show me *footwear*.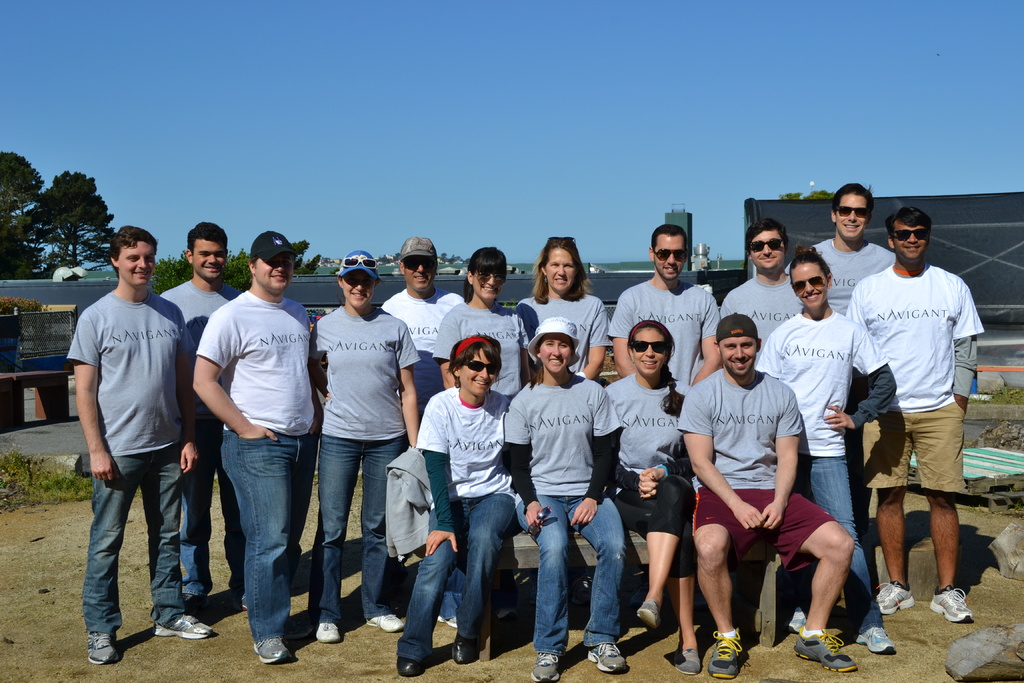
*footwear* is here: <box>365,614,403,630</box>.
